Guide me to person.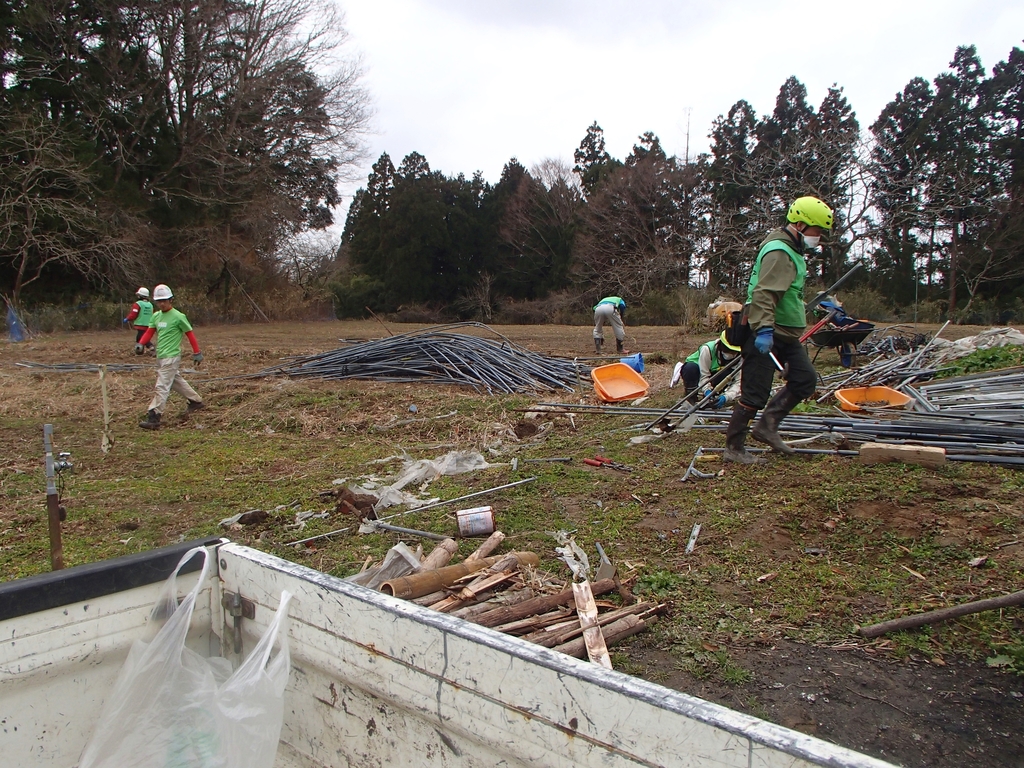
Guidance: locate(125, 279, 193, 422).
